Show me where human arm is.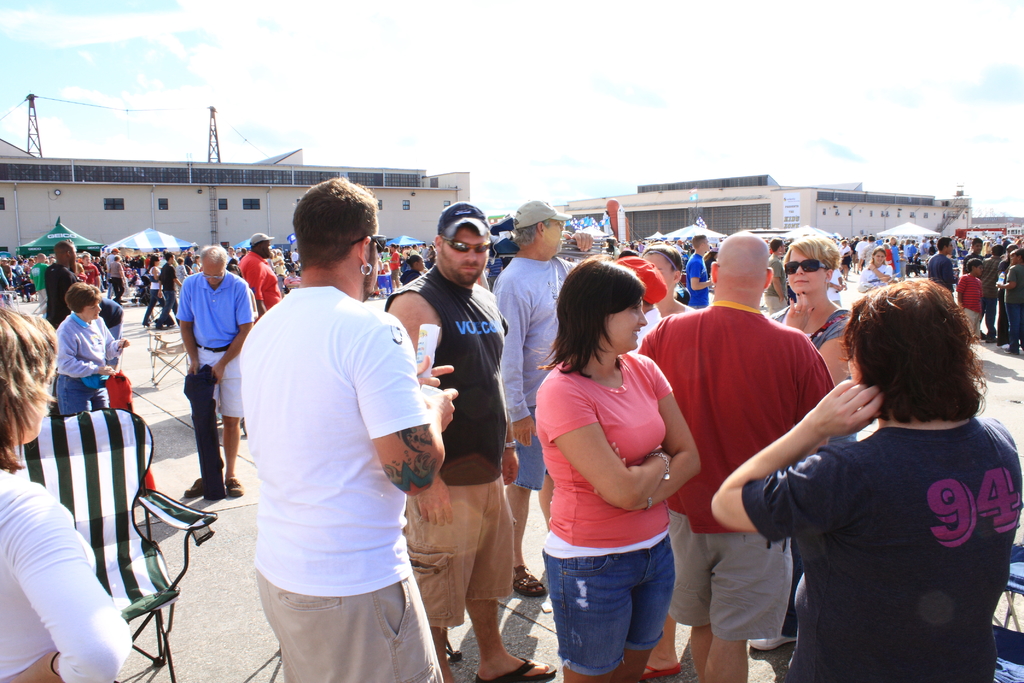
human arm is at pyautogui.locateOnScreen(340, 319, 458, 495).
